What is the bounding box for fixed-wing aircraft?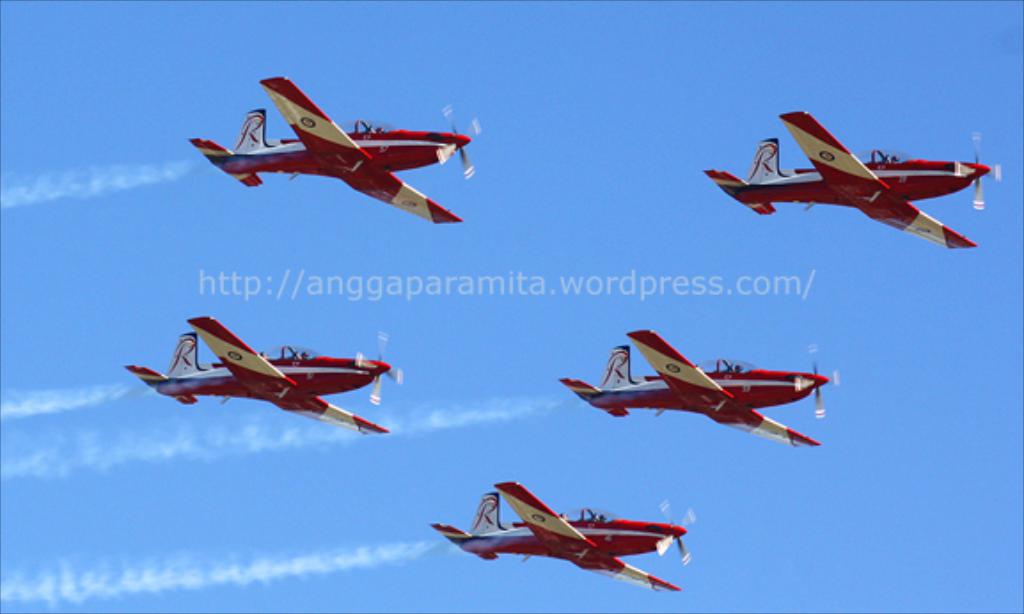
<region>557, 332, 839, 438</region>.
